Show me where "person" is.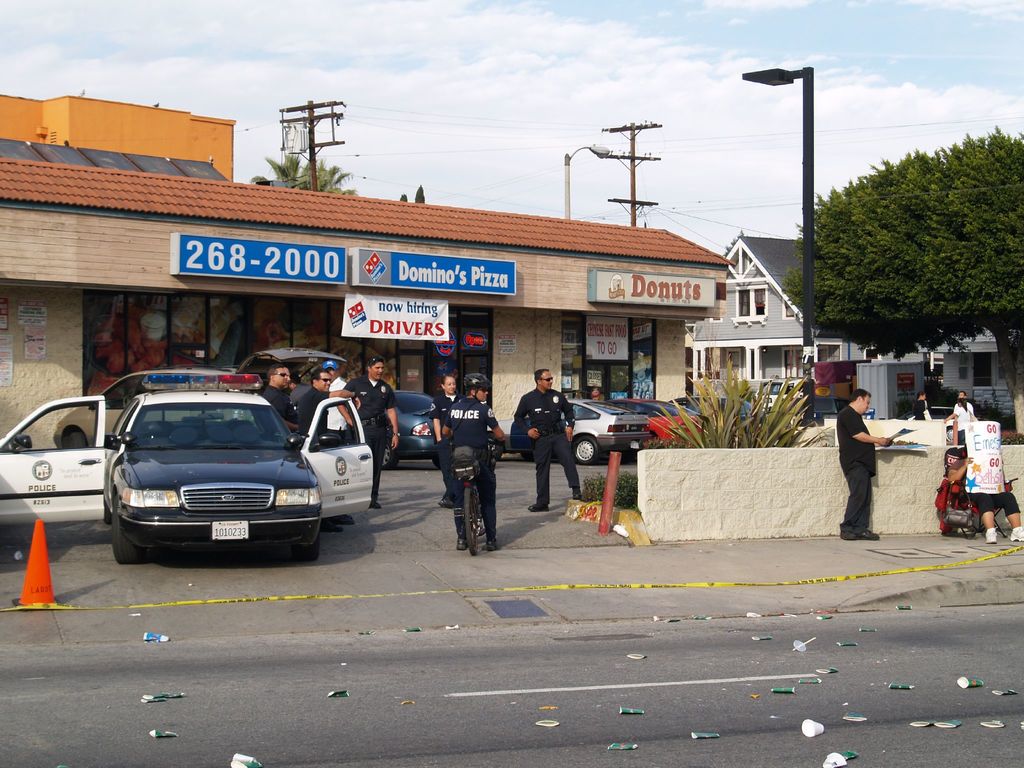
"person" is at [x1=451, y1=376, x2=500, y2=548].
